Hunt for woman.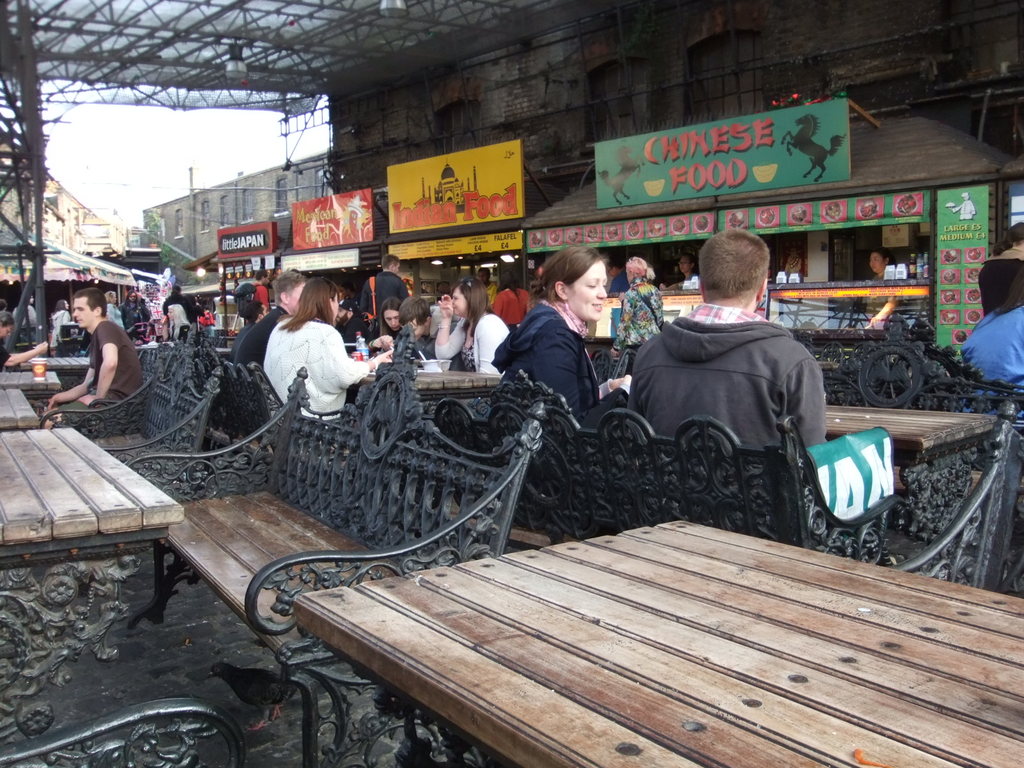
Hunted down at {"x1": 608, "y1": 253, "x2": 664, "y2": 361}.
